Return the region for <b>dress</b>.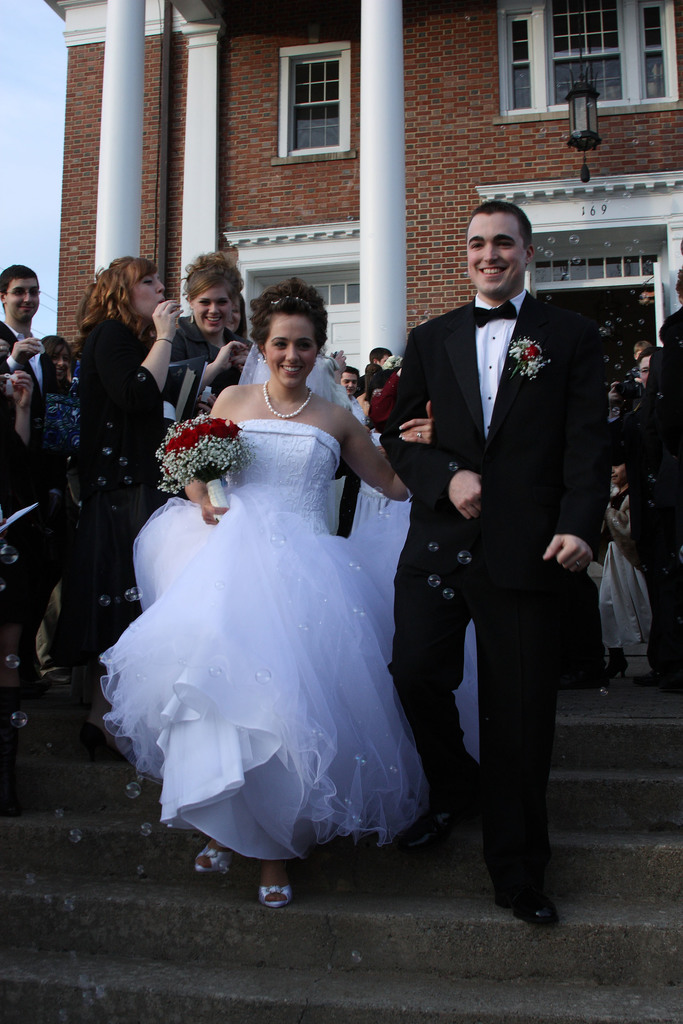
left=95, top=426, right=419, bottom=860.
